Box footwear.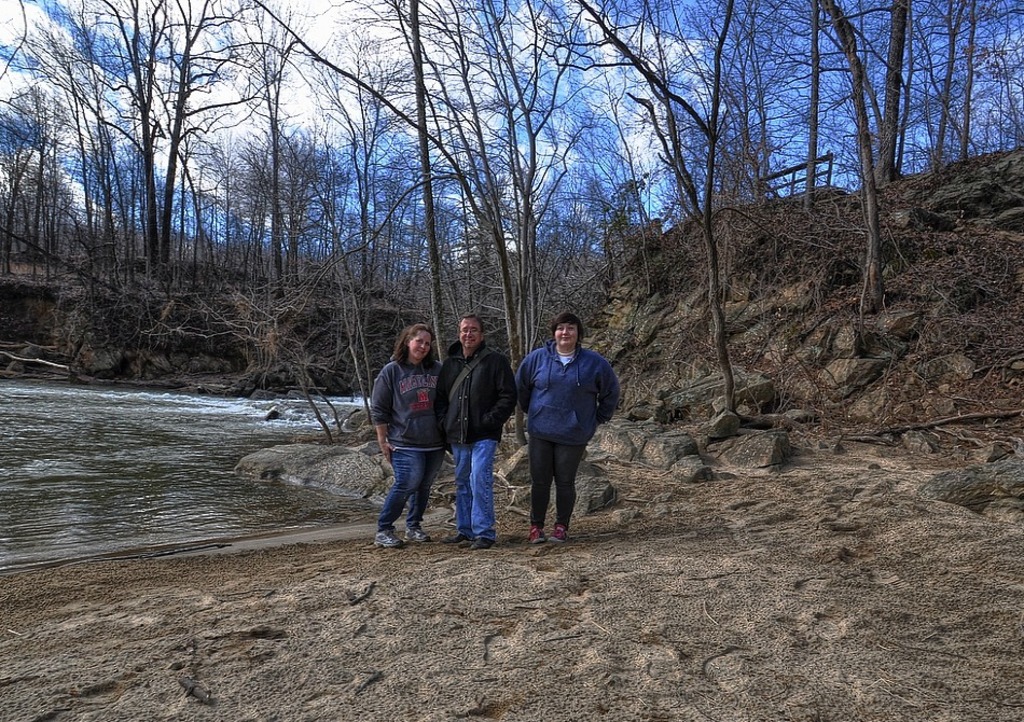
[left=528, top=526, right=543, bottom=545].
